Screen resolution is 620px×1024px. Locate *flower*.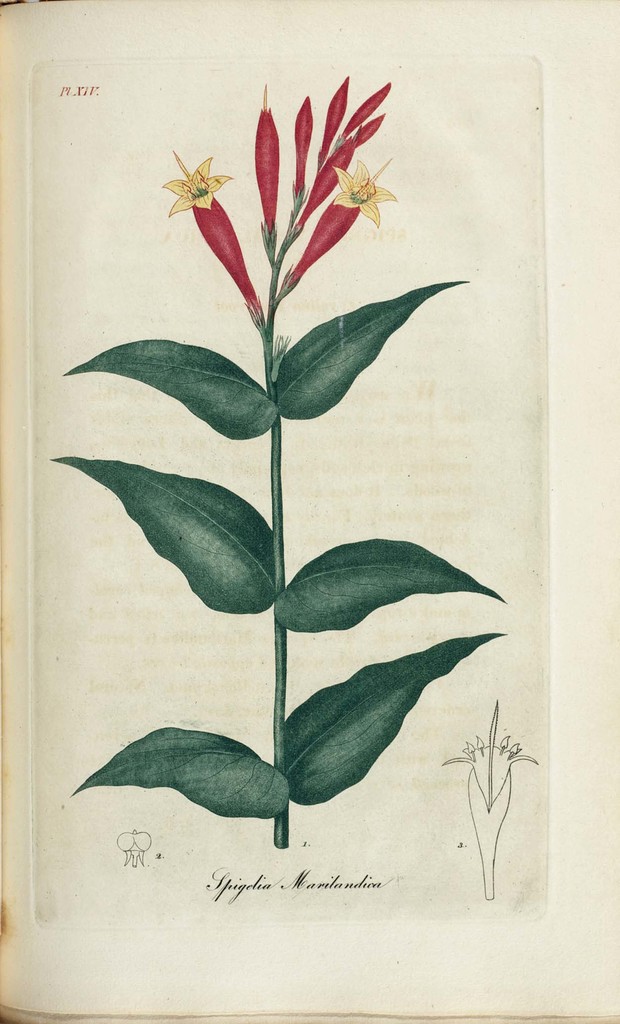
x1=336 y1=156 x2=398 y2=226.
